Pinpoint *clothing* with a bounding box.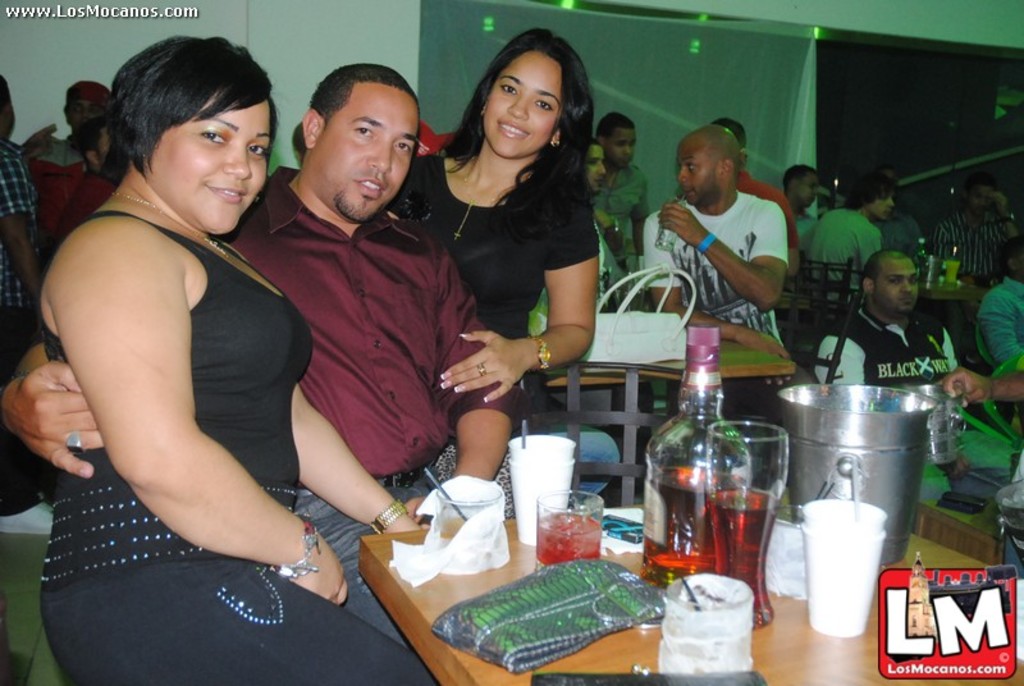
874/203/932/251.
